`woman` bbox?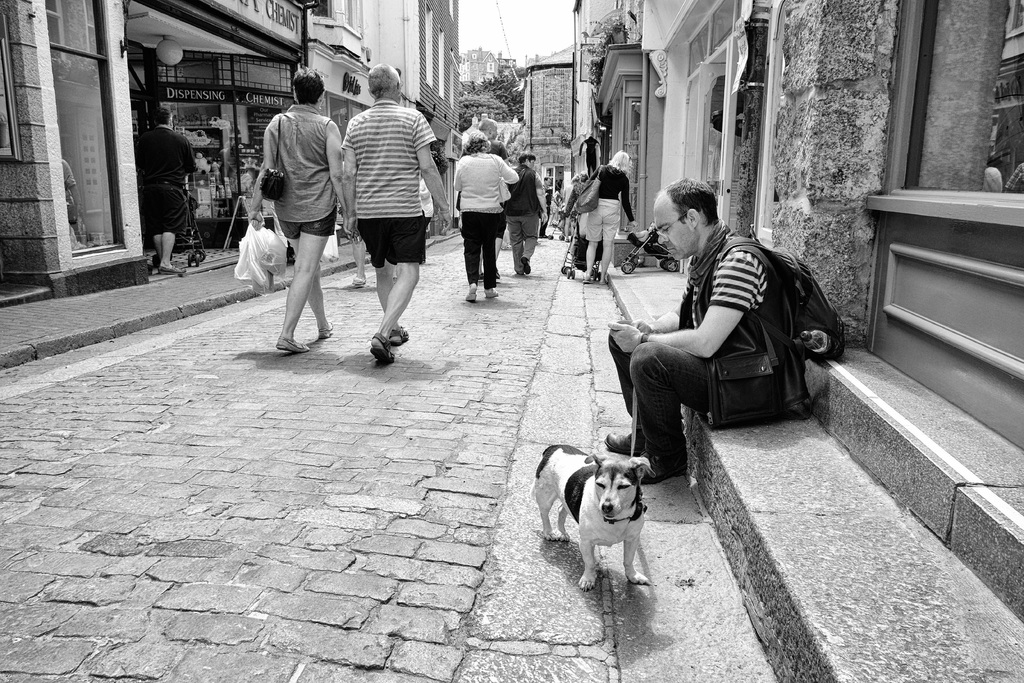
x1=242, y1=70, x2=348, y2=355
